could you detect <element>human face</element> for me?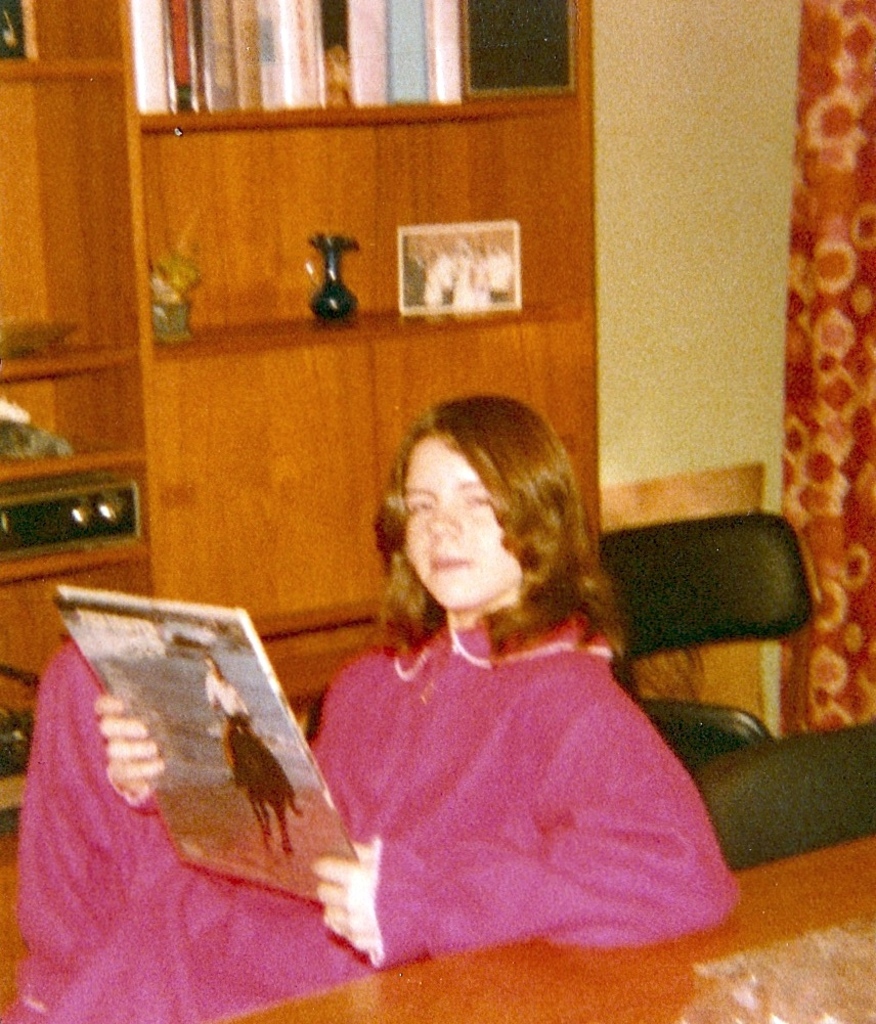
Detection result: select_region(406, 434, 518, 608).
